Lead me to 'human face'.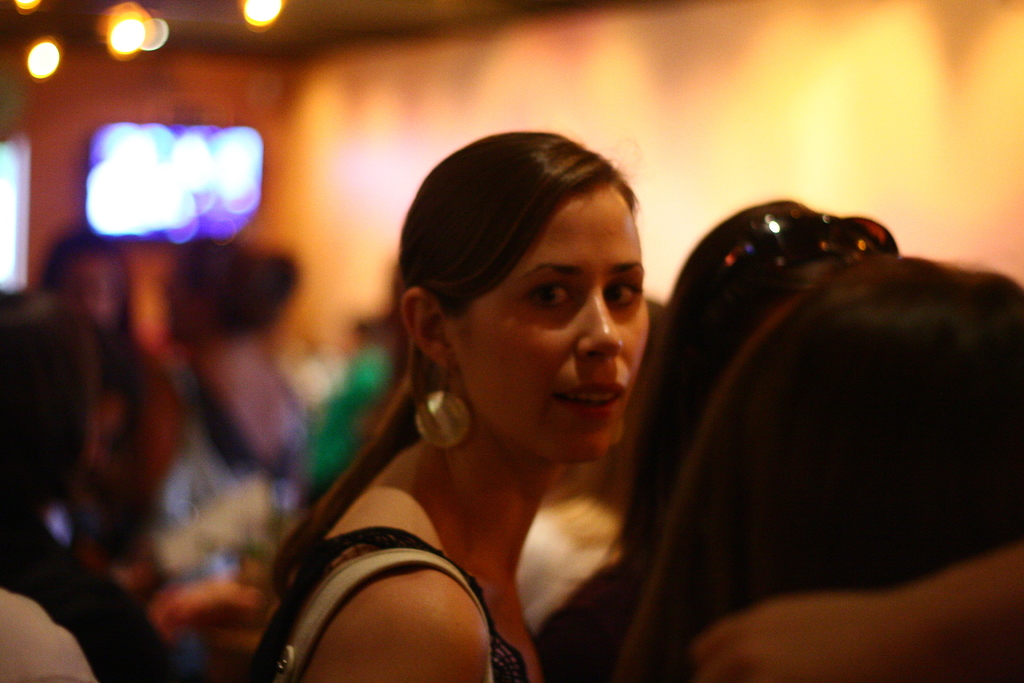
Lead to rect(446, 179, 648, 459).
